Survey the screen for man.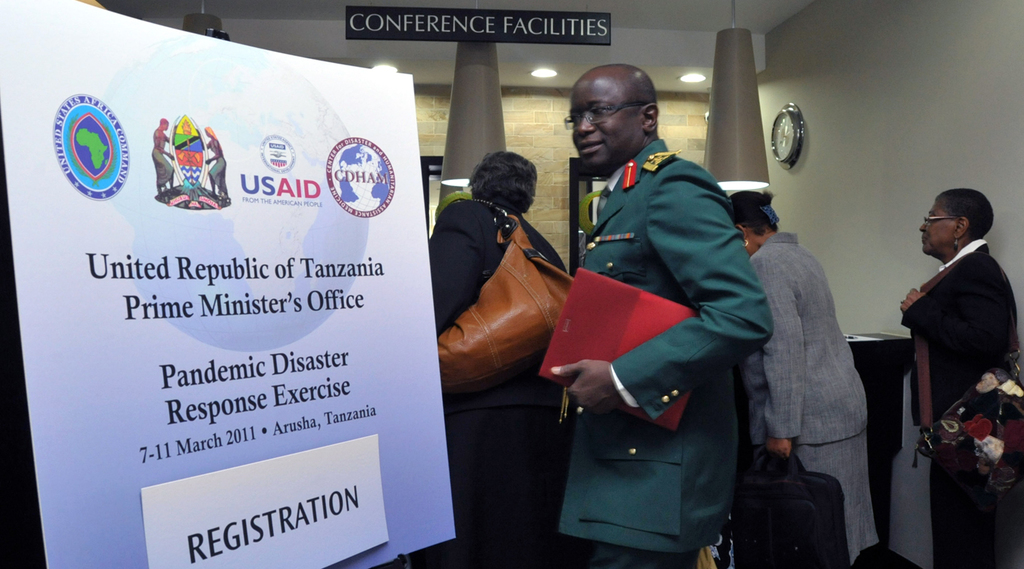
Survey found: x1=558 y1=61 x2=772 y2=568.
